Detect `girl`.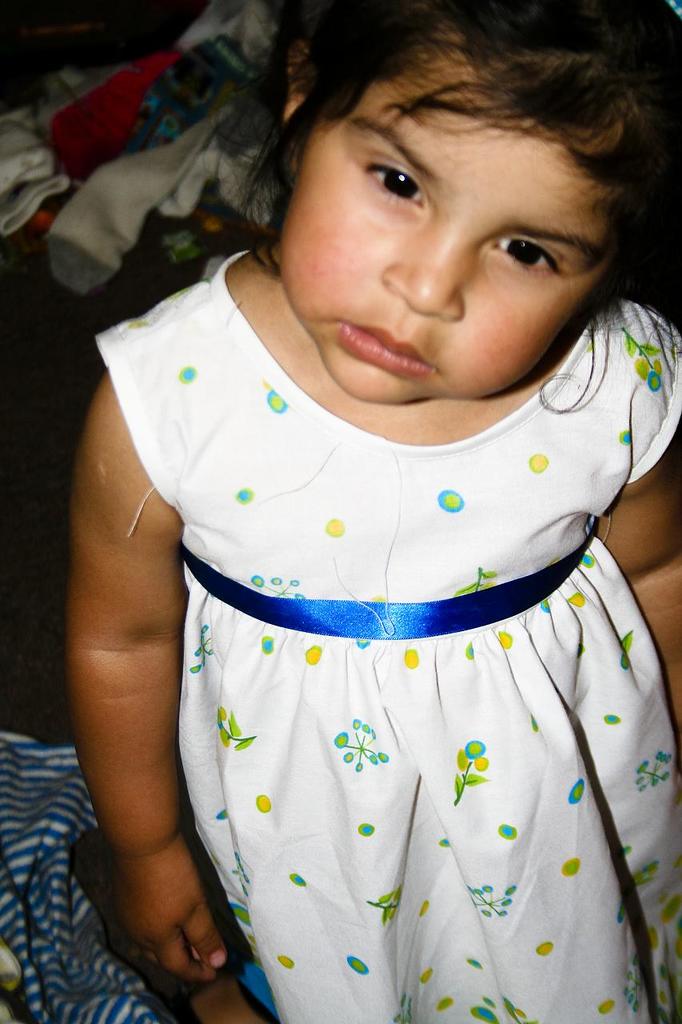
Detected at (70, 0, 681, 1023).
